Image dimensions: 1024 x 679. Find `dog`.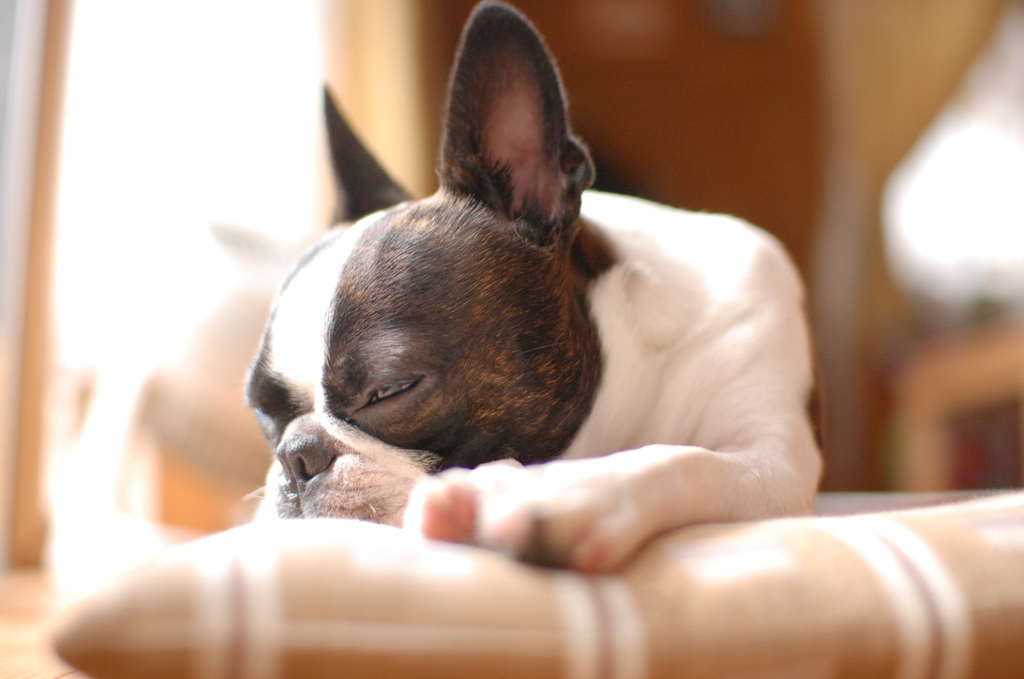
239/0/825/578.
